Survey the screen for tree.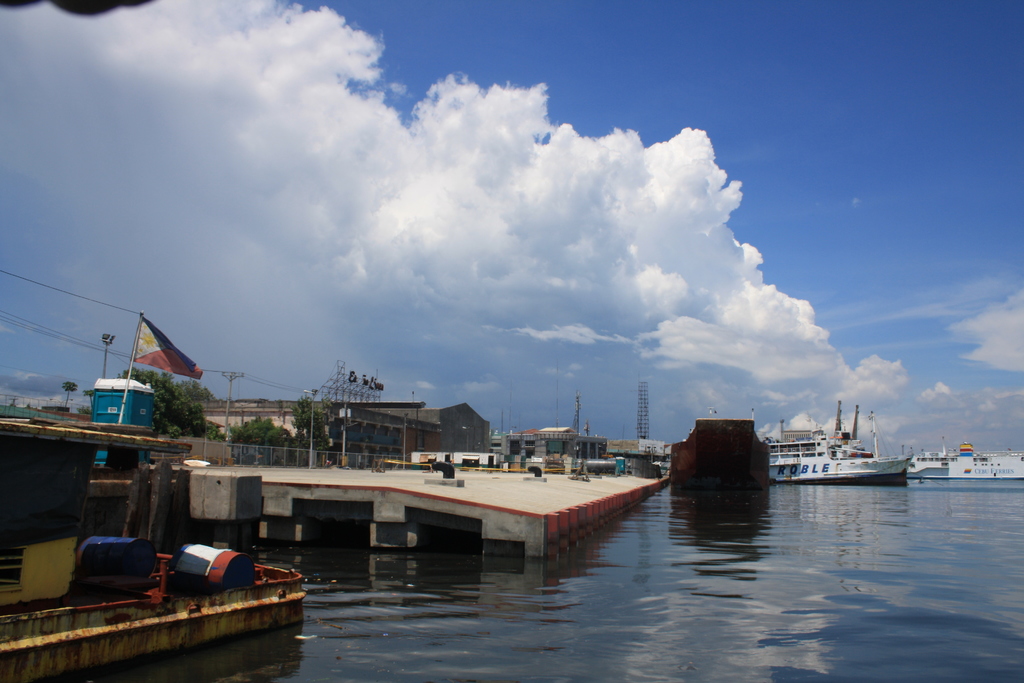
Survey found: [x1=114, y1=371, x2=221, y2=441].
